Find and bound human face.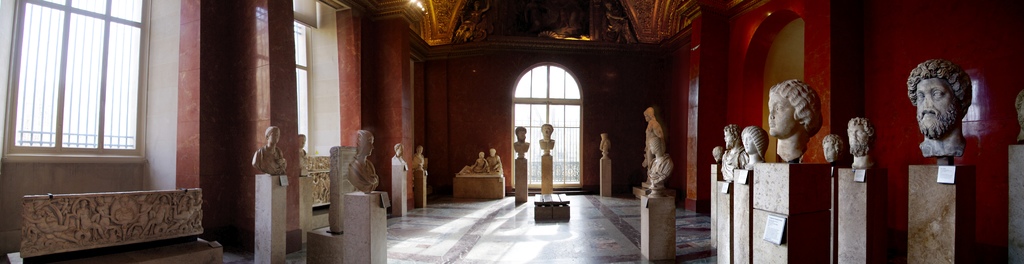
Bound: BBox(299, 138, 307, 148).
